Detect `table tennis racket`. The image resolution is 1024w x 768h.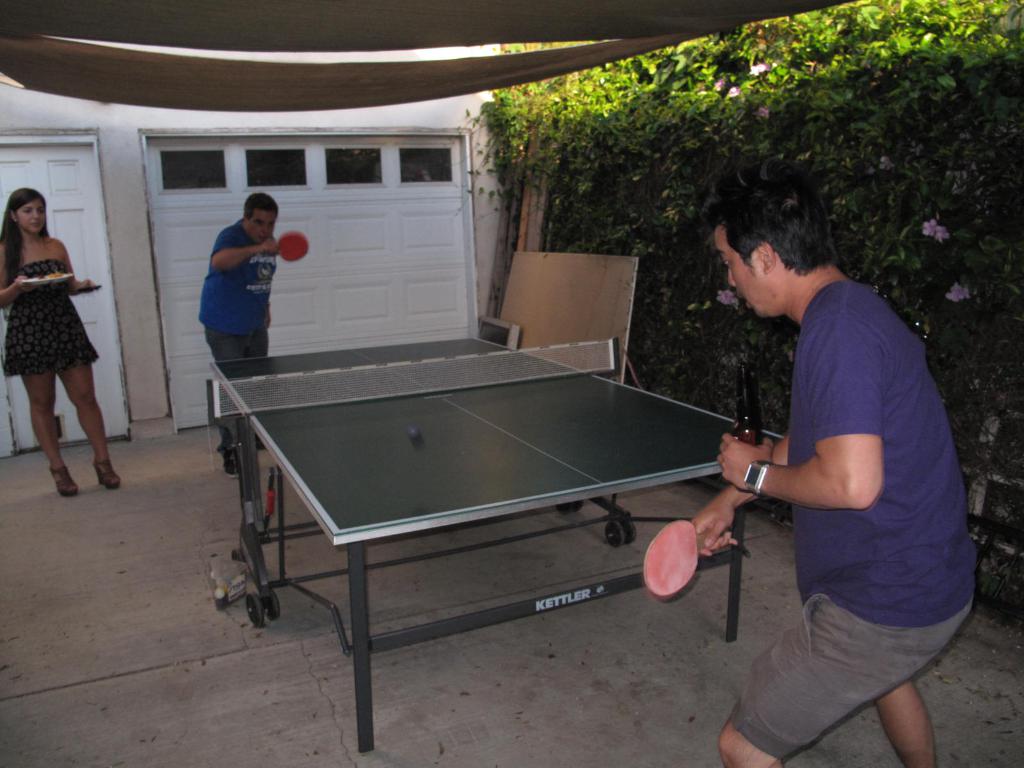
l=266, t=230, r=310, b=260.
